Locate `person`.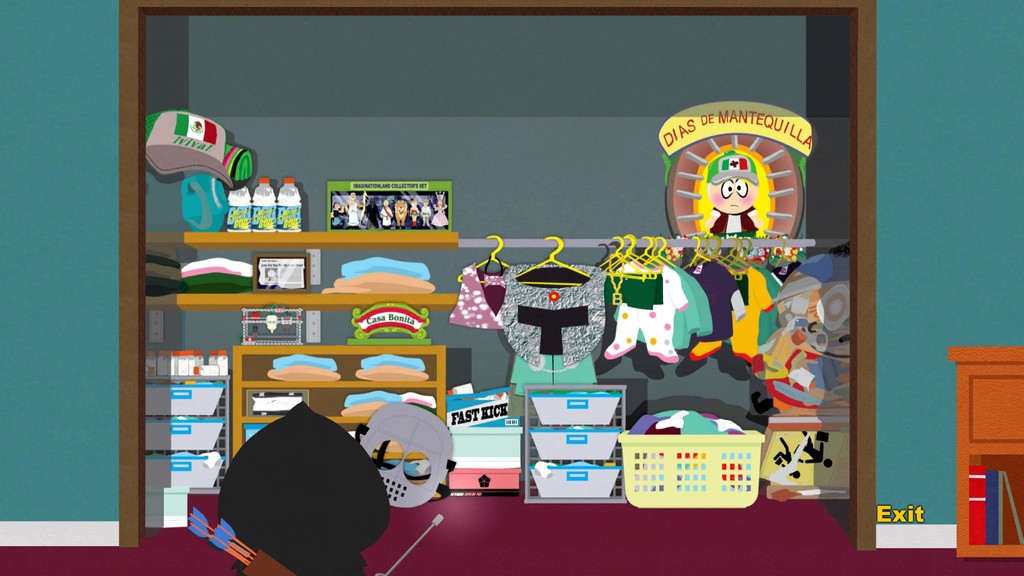
Bounding box: (346,189,362,225).
